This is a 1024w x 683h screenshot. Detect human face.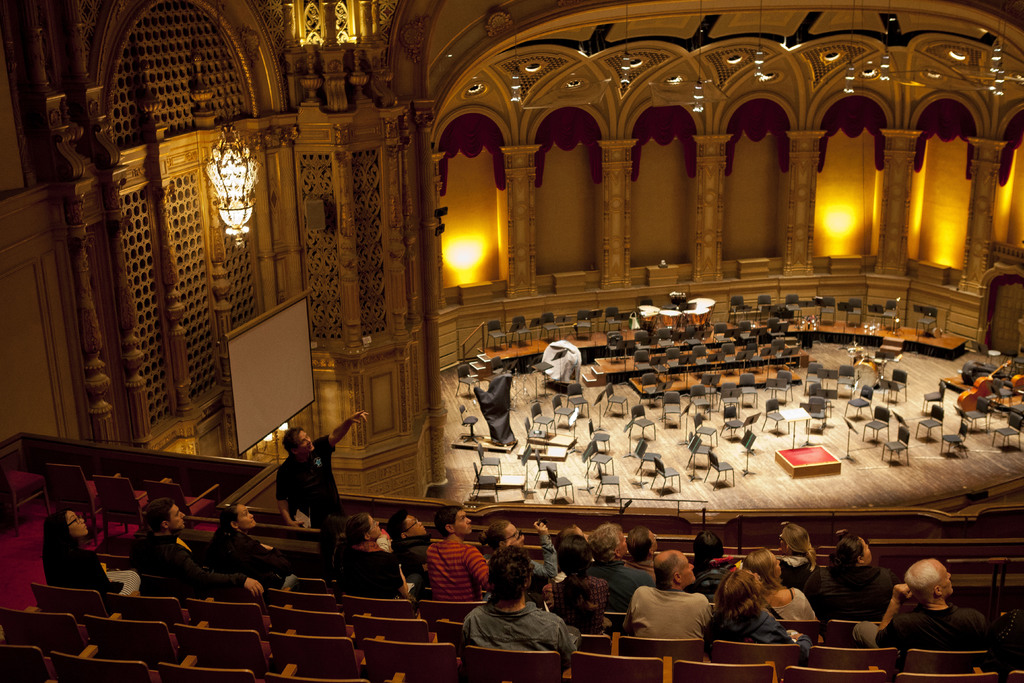
box(69, 509, 94, 532).
